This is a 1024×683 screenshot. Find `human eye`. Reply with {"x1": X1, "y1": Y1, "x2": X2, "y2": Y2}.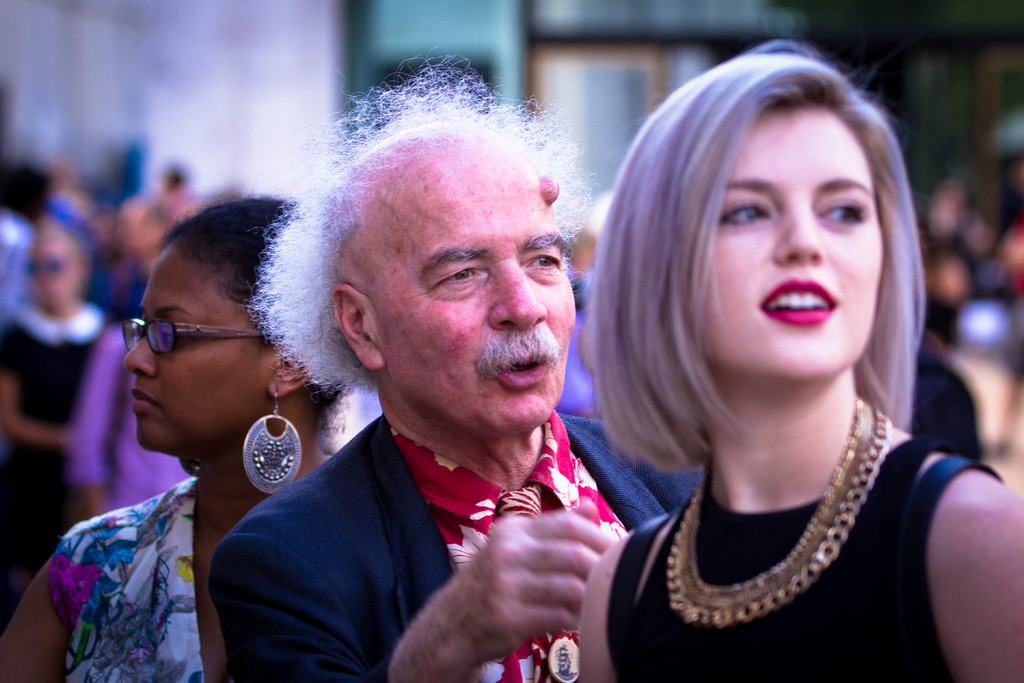
{"x1": 163, "y1": 323, "x2": 187, "y2": 345}.
